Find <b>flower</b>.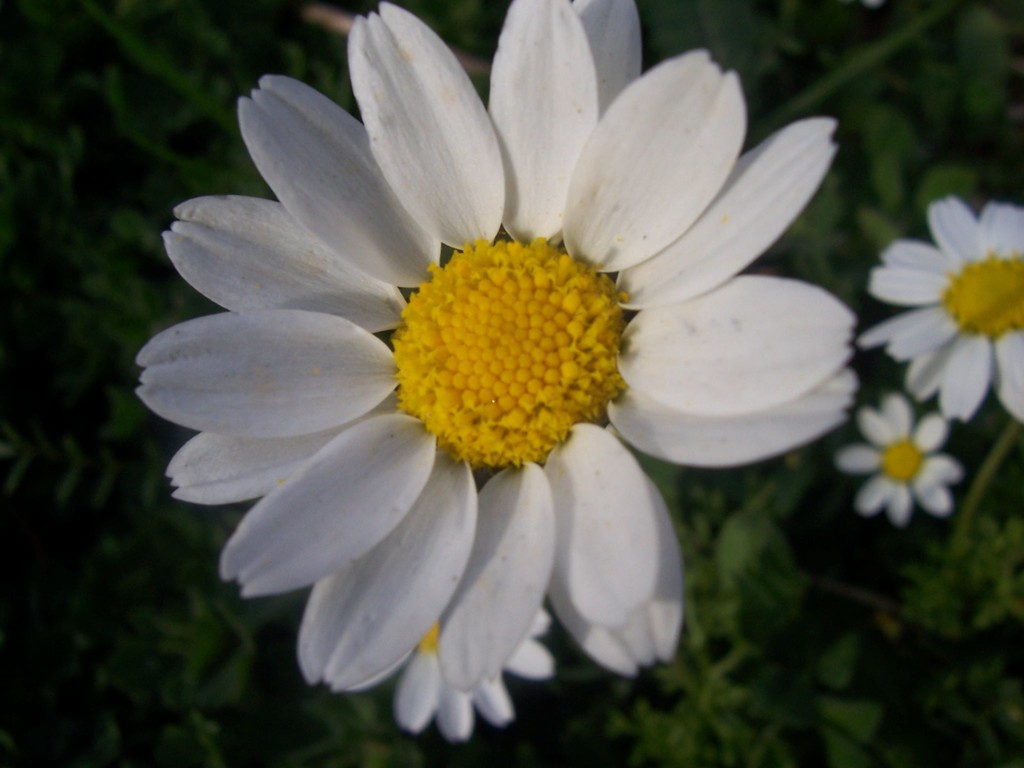
box(120, 25, 865, 746).
